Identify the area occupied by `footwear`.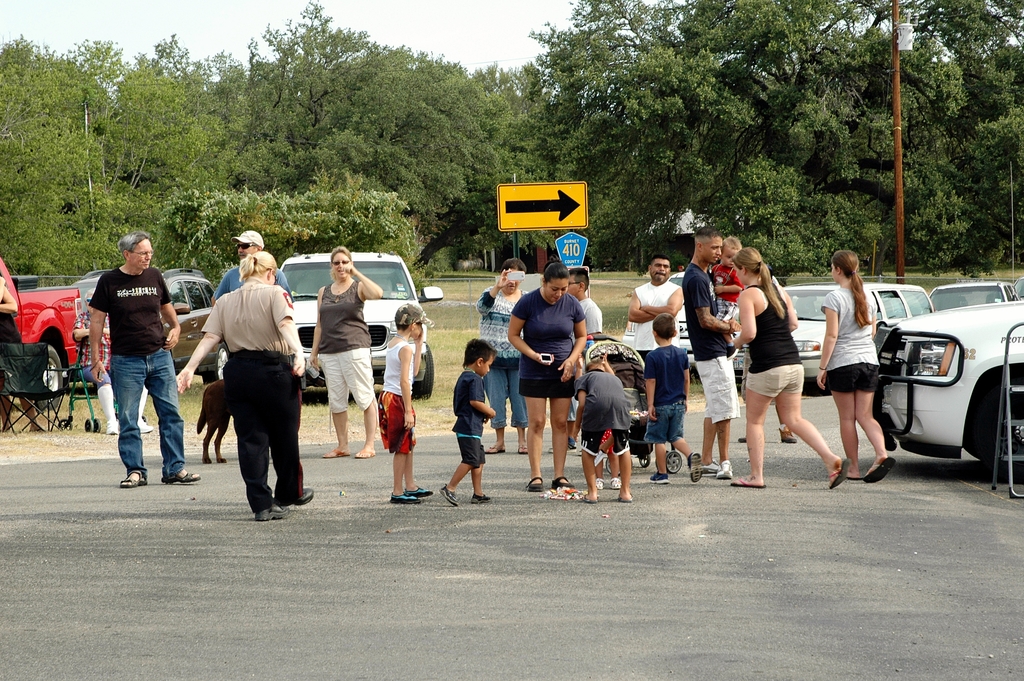
Area: pyautogui.locateOnScreen(105, 415, 118, 434).
